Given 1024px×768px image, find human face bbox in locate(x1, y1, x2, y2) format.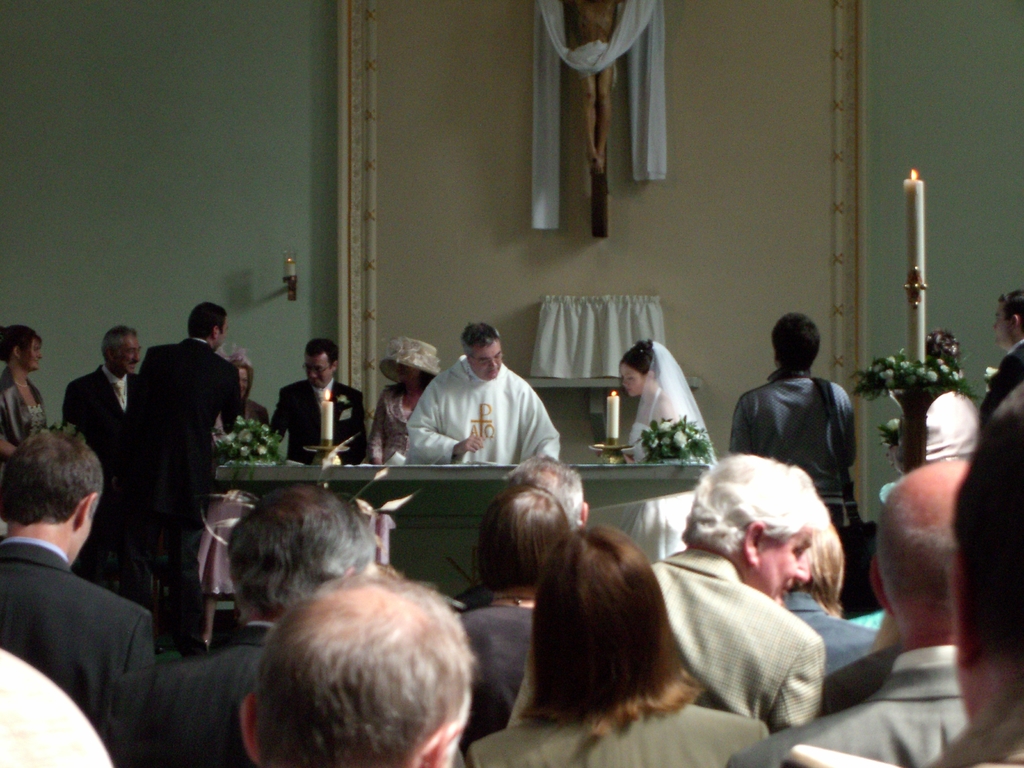
locate(764, 534, 810, 596).
